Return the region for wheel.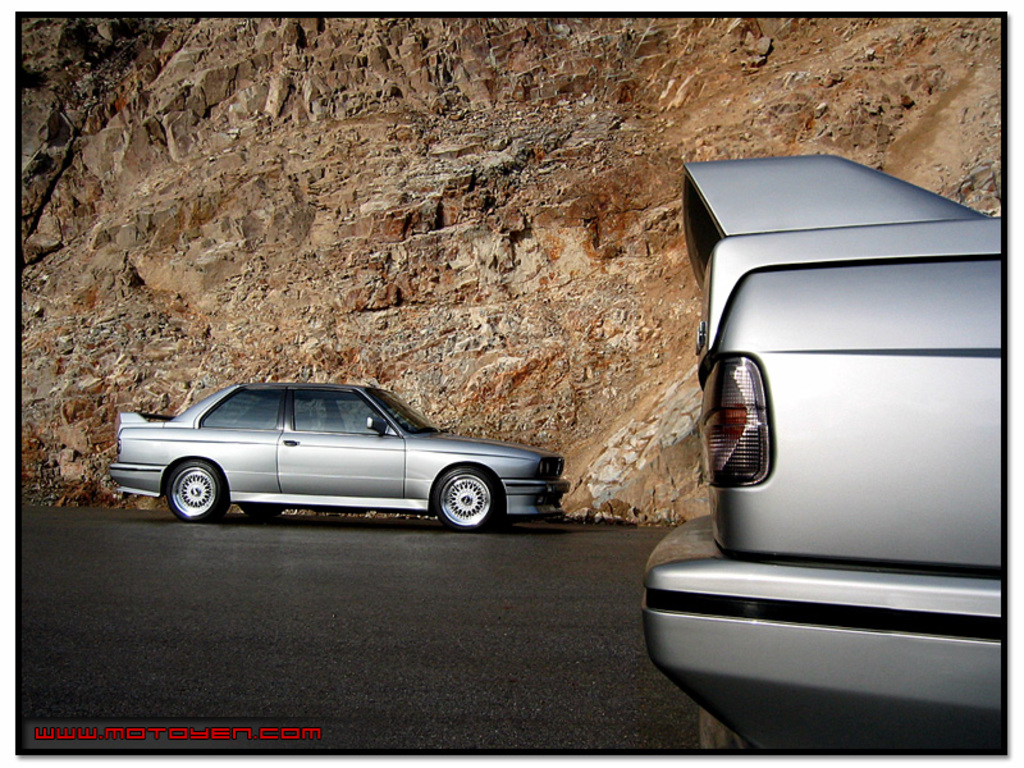
(434, 467, 495, 529).
